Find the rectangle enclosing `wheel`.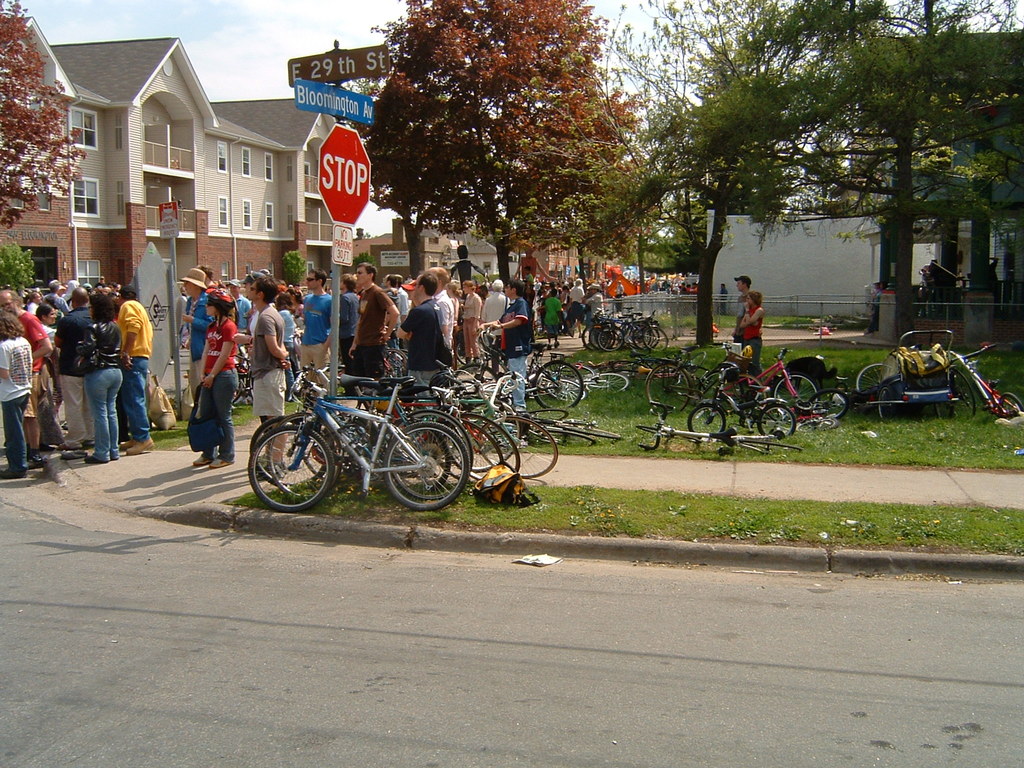
pyautogui.locateOnScreen(684, 399, 726, 442).
